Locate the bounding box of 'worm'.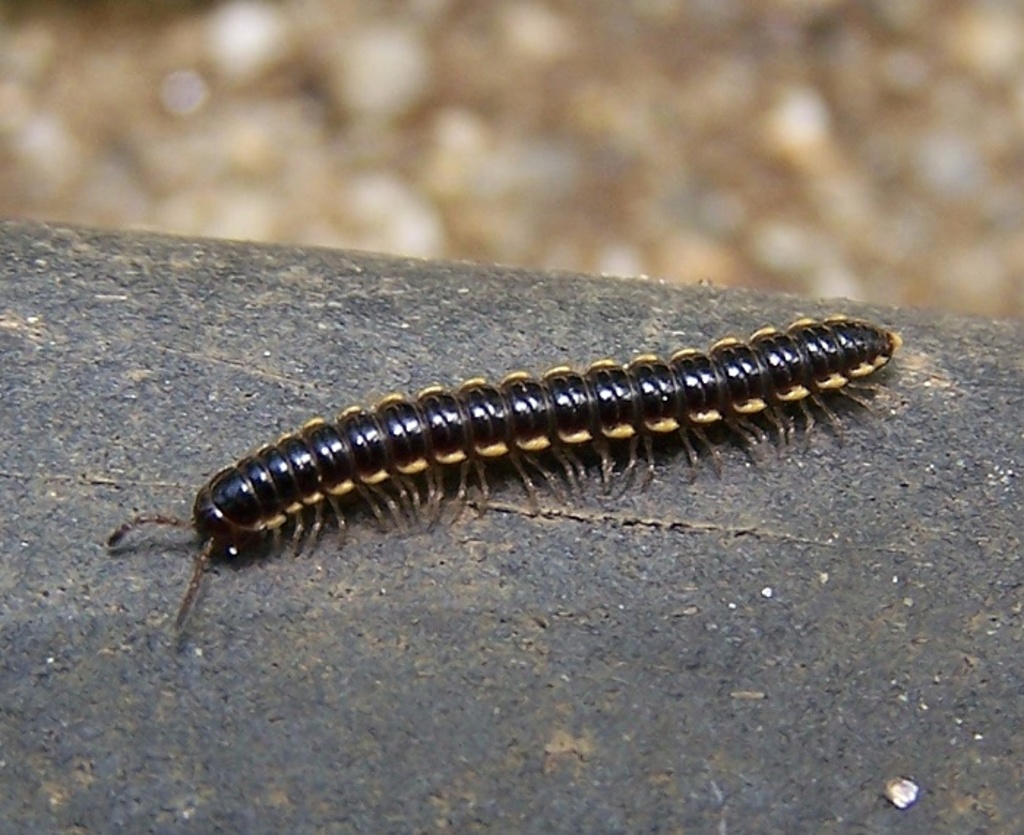
Bounding box: box=[105, 313, 914, 633].
